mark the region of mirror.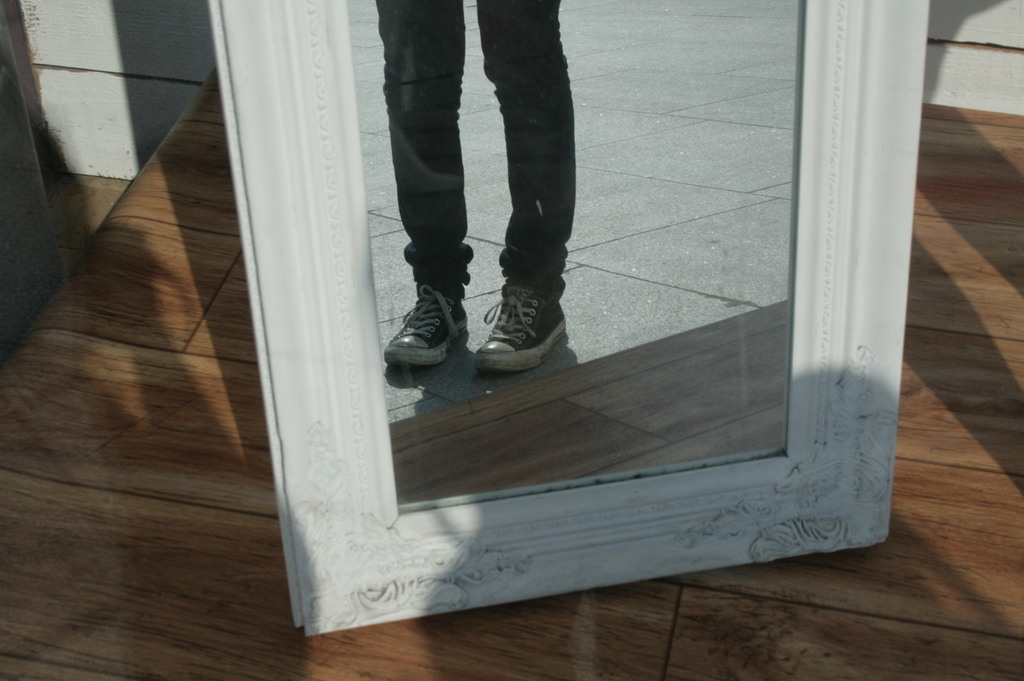
Region: 337,0,813,510.
